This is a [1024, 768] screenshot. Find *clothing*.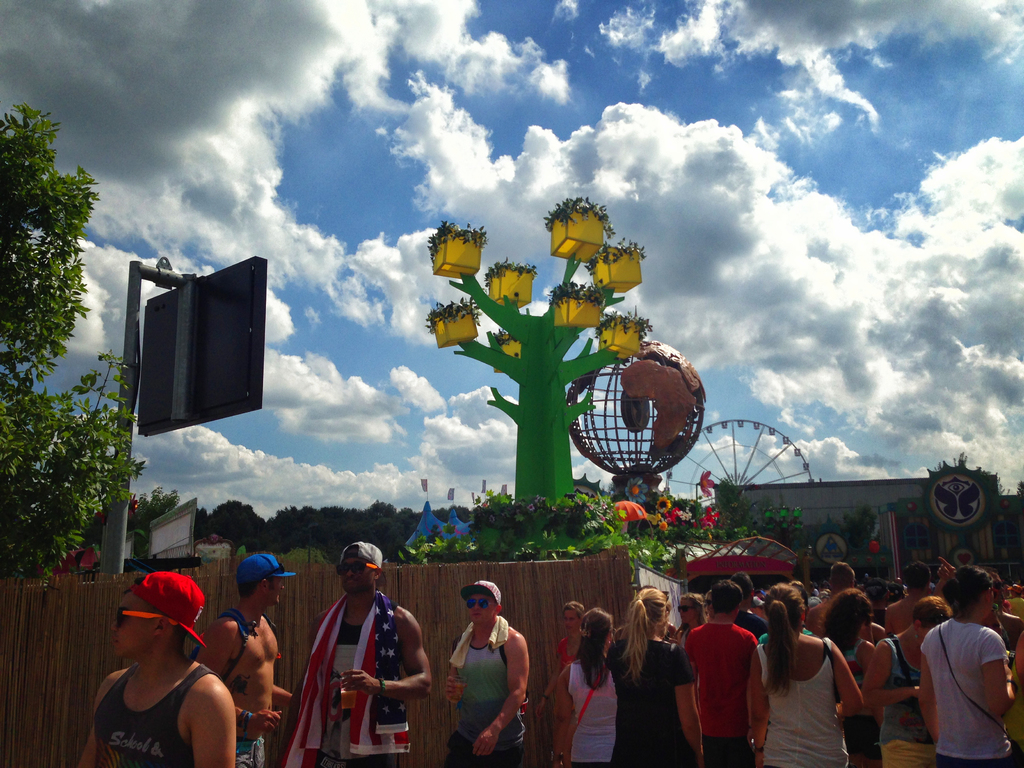
Bounding box: <box>296,588,417,767</box>.
